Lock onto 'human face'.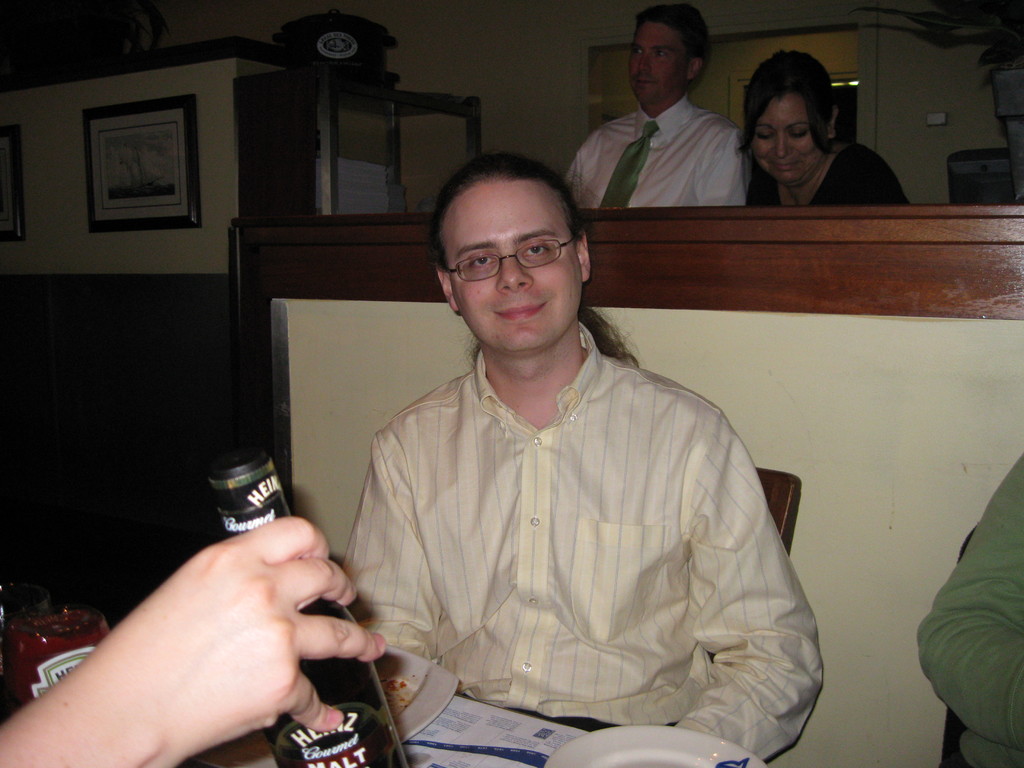
Locked: [750, 94, 827, 187].
